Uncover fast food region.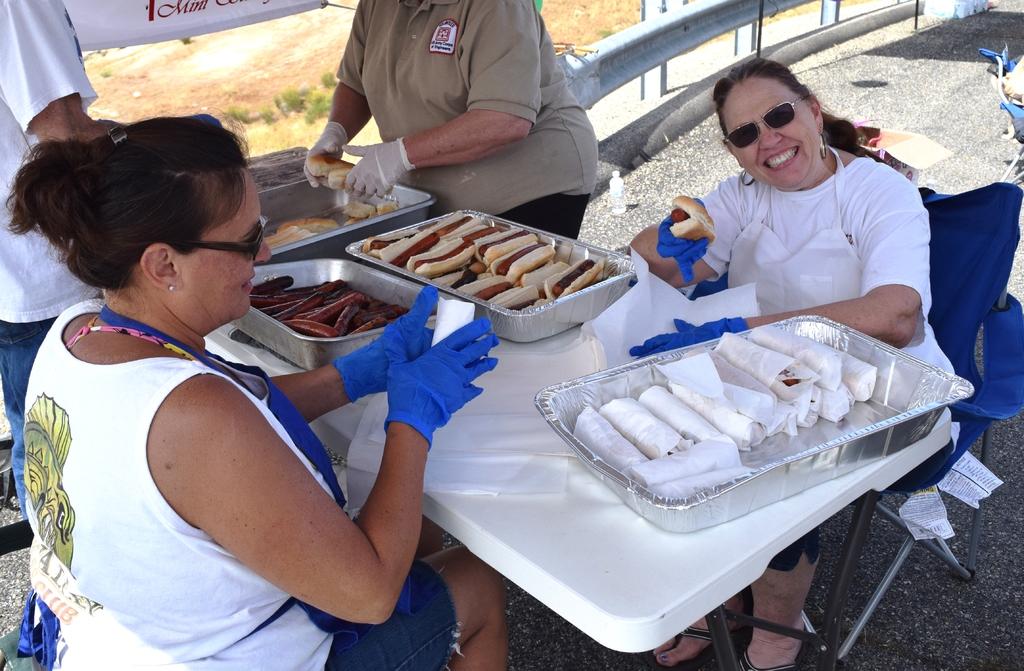
Uncovered: 262 227 308 250.
